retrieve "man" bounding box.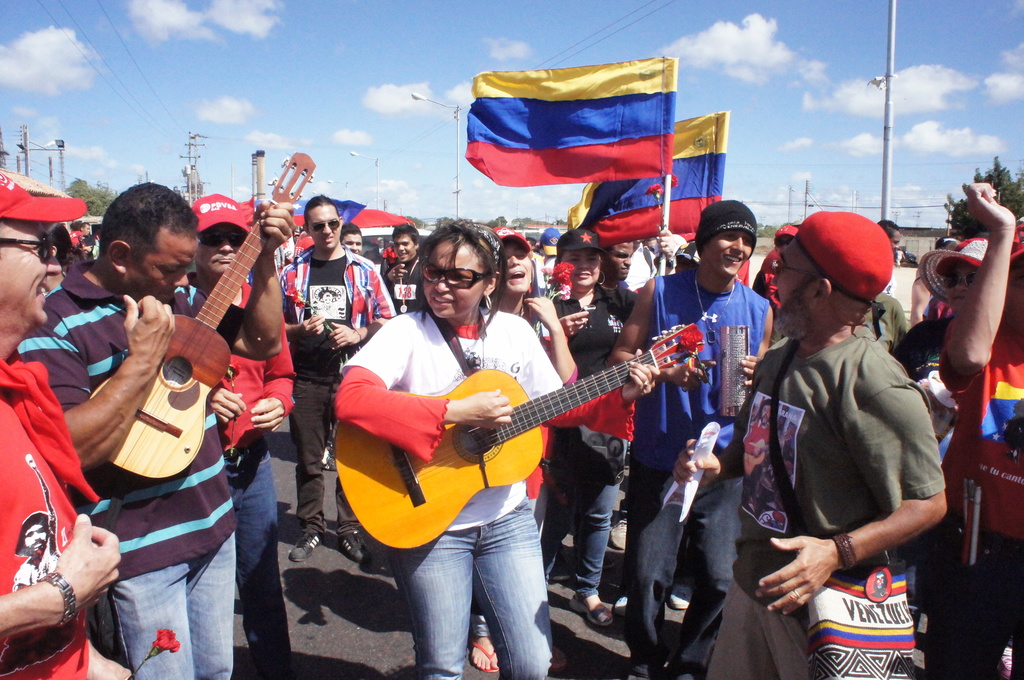
Bounding box: crop(387, 222, 431, 297).
